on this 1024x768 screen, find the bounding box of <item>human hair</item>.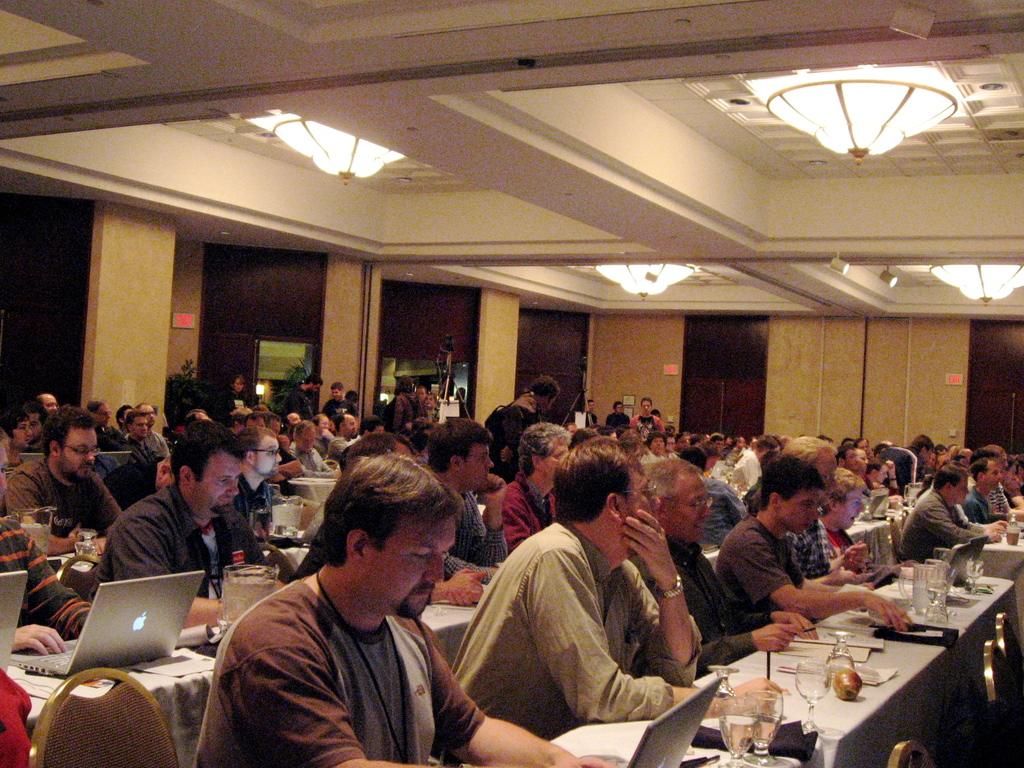
Bounding box: region(317, 451, 463, 570).
